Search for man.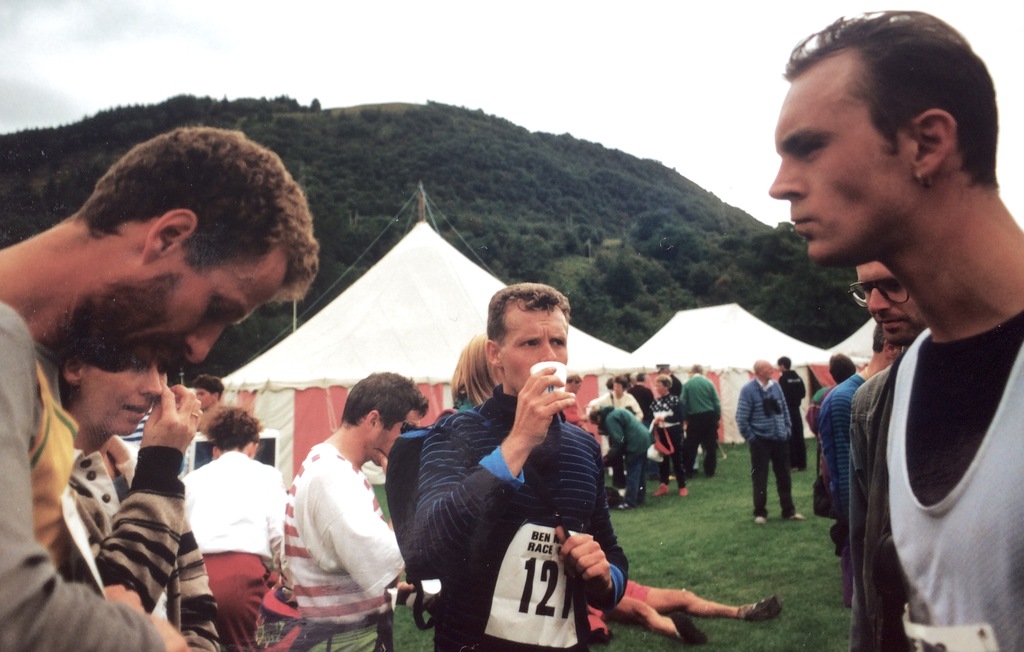
Found at 196,376,225,414.
